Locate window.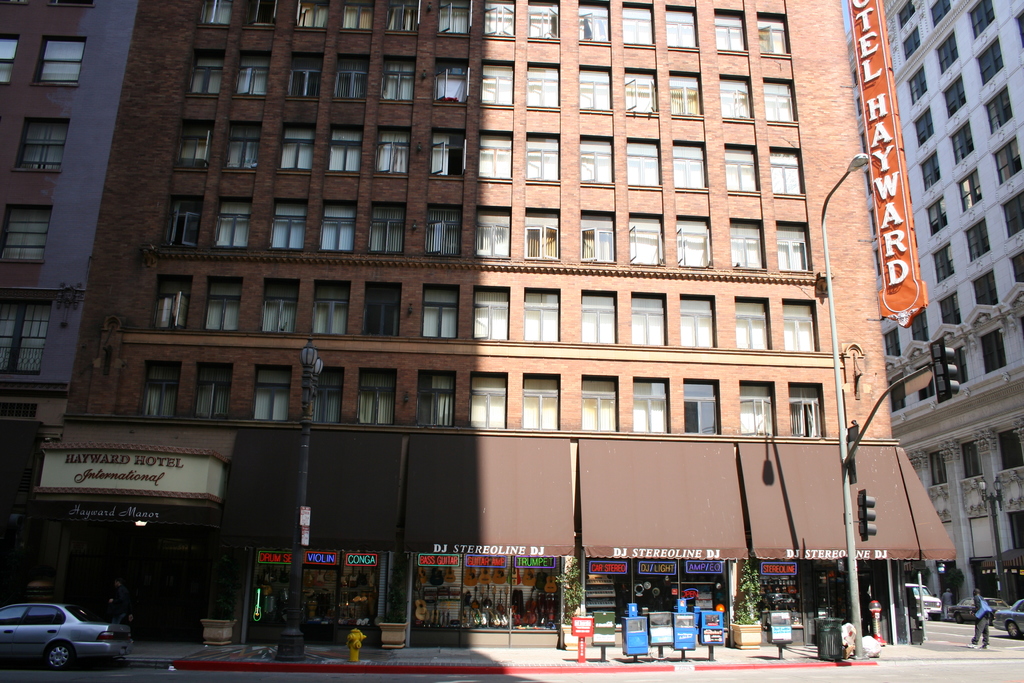
Bounding box: l=630, t=213, r=660, b=263.
